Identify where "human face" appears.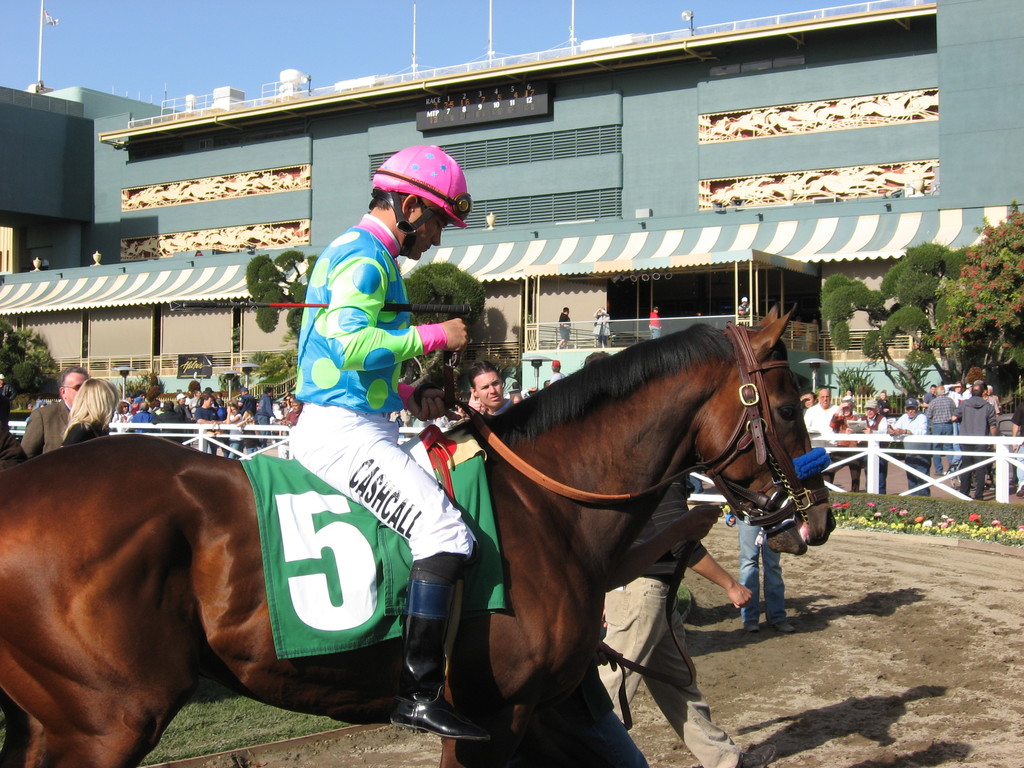
Appears at bbox=(61, 369, 89, 407).
